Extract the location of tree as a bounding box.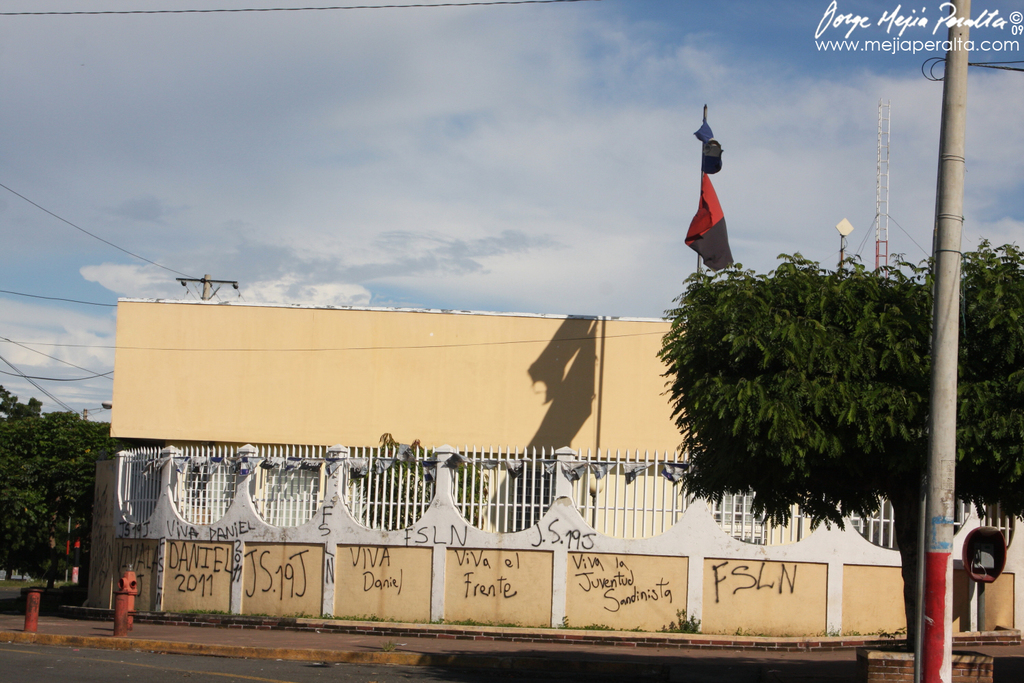
region(647, 235, 1023, 643).
